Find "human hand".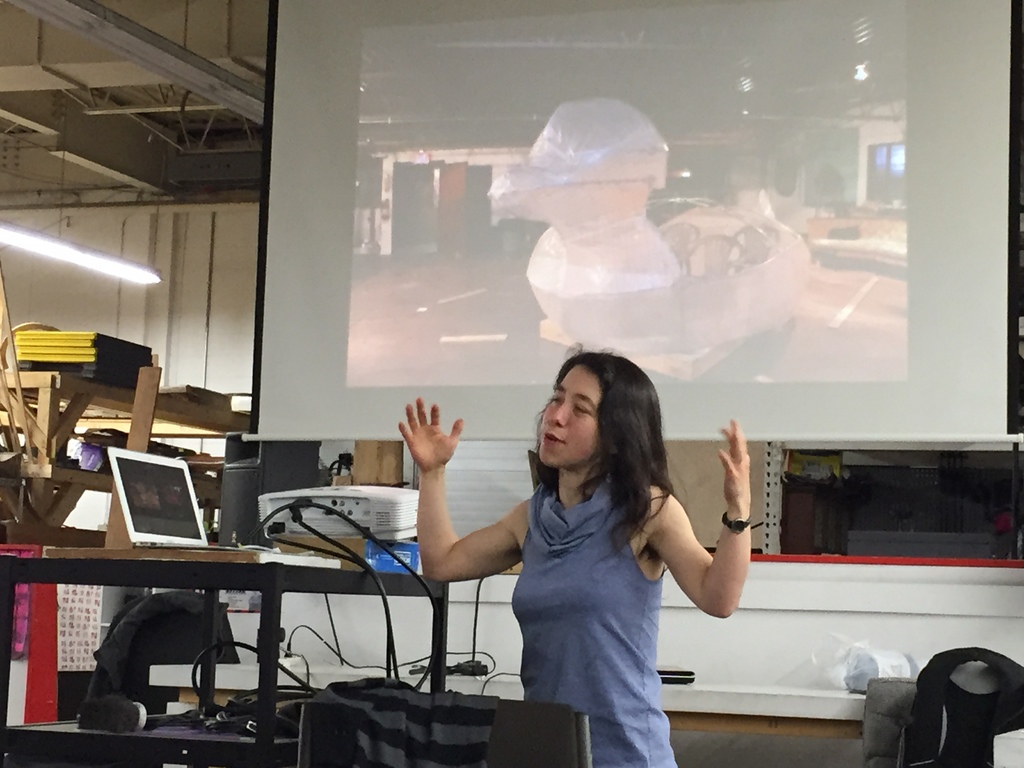
390,403,467,490.
